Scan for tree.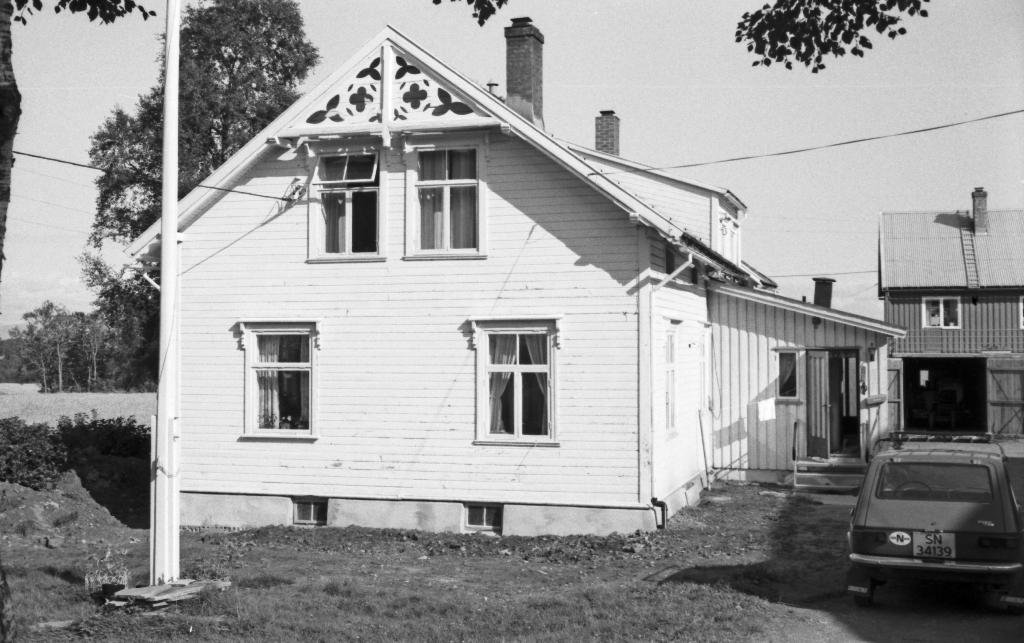
Scan result: (left=79, top=1, right=330, bottom=259).
